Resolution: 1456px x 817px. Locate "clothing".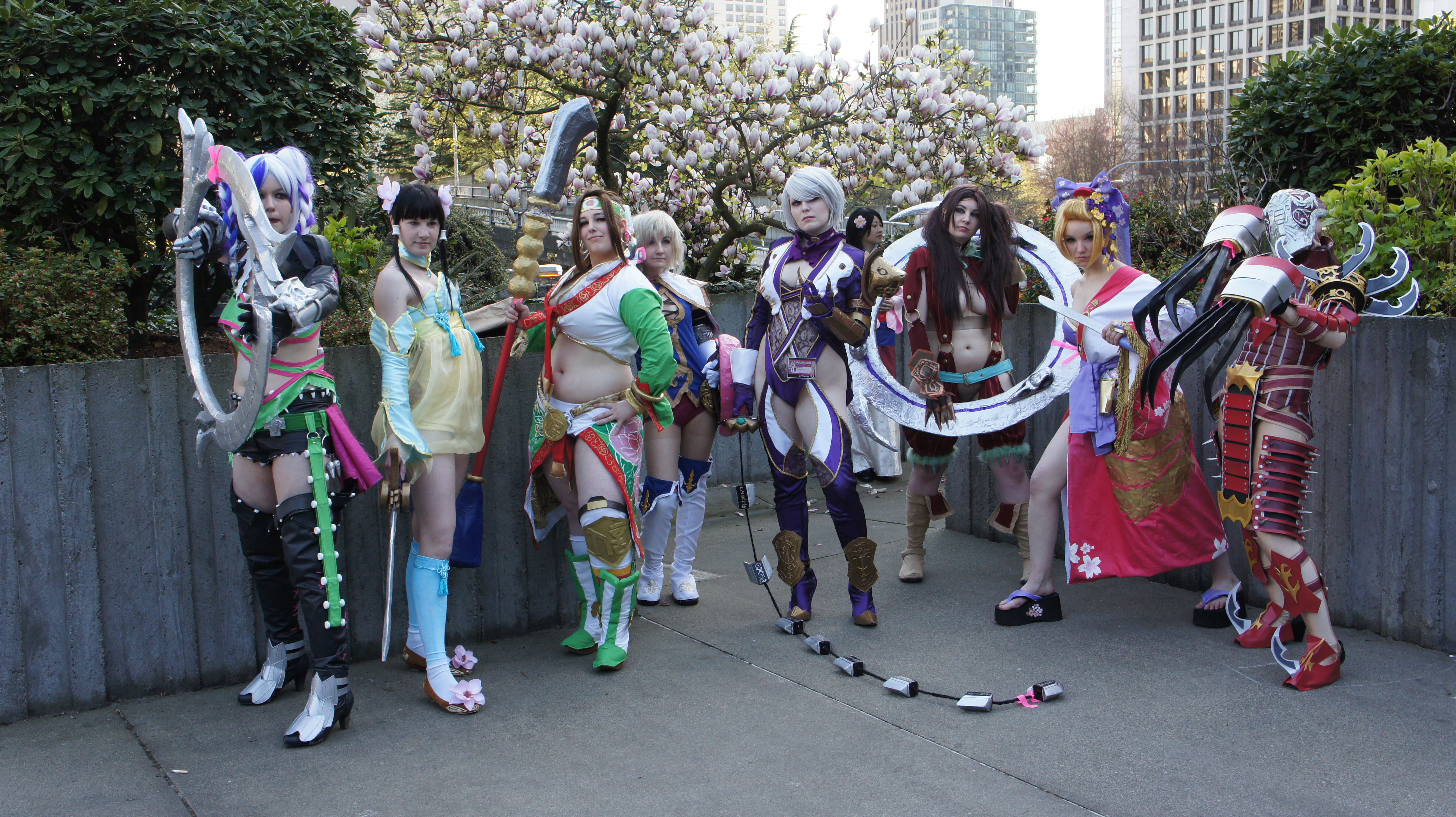
select_region(64, 68, 107, 208).
